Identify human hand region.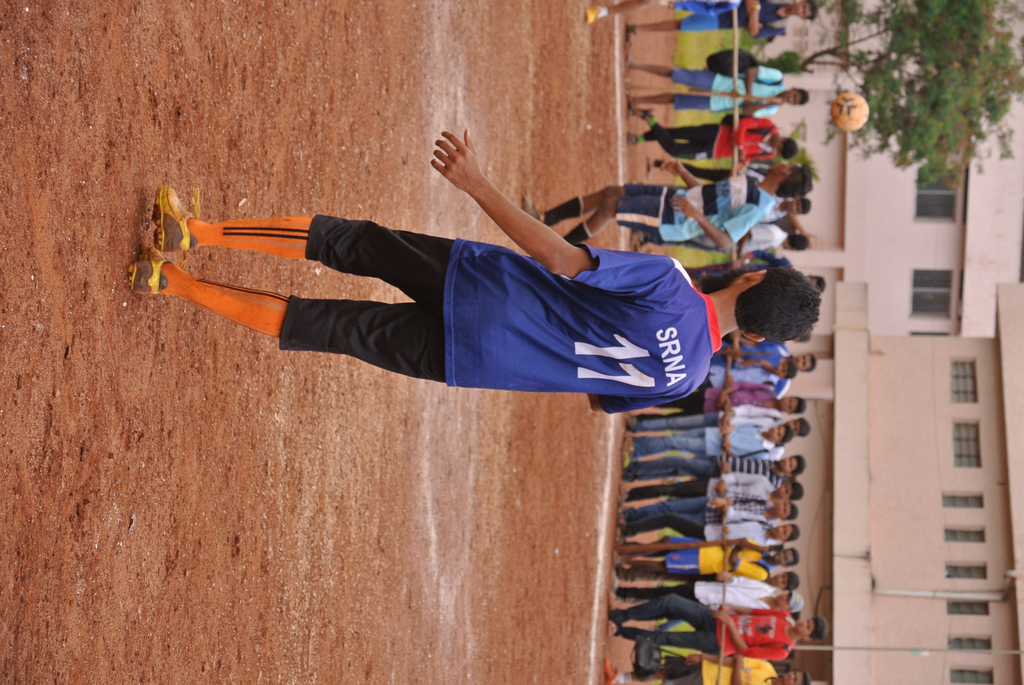
Region: l=723, t=376, r=733, b=386.
